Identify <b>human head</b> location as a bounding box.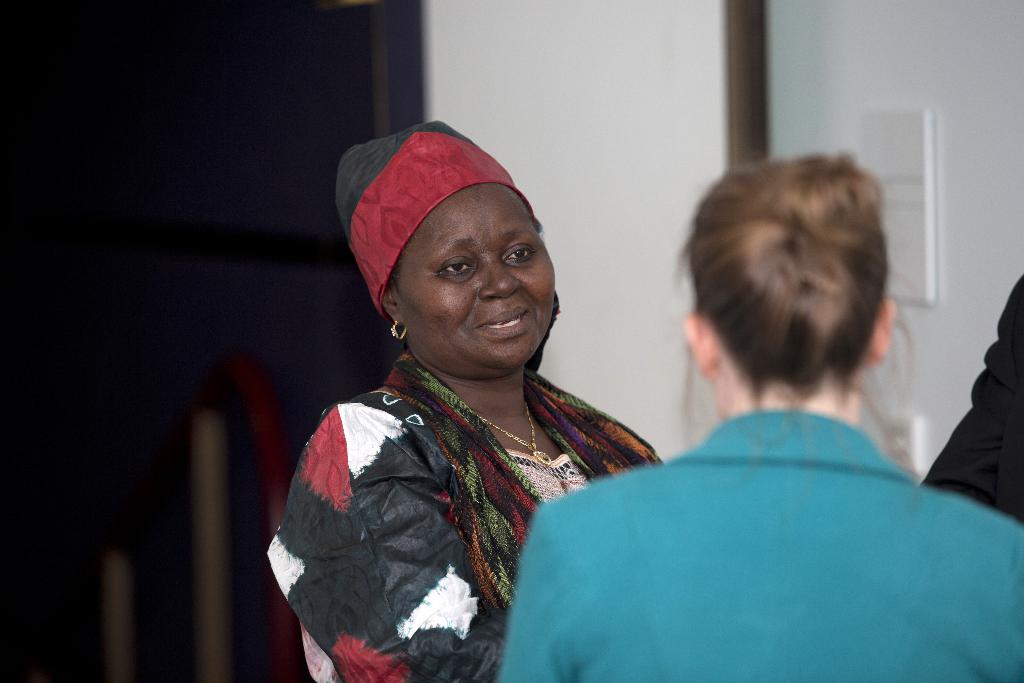
[345, 135, 575, 374].
